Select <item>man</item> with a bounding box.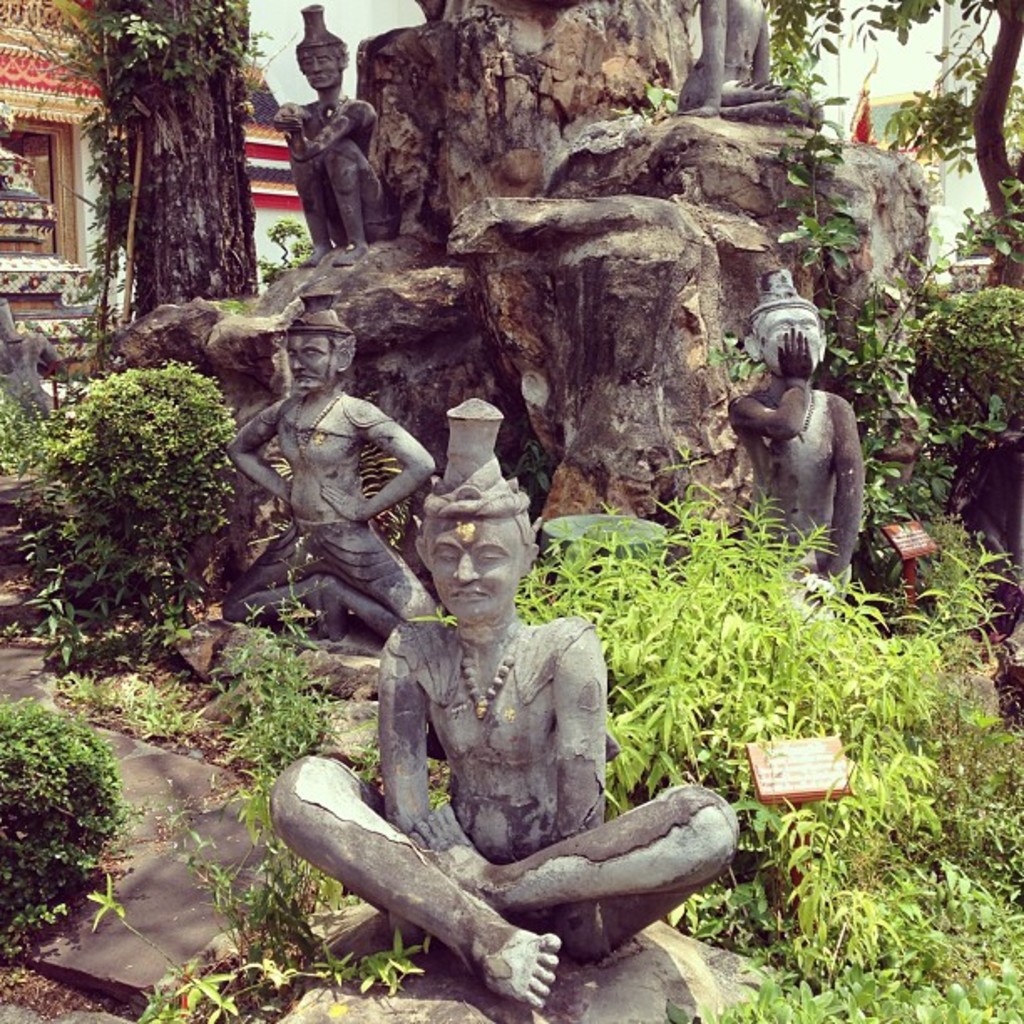
268:8:380:276.
